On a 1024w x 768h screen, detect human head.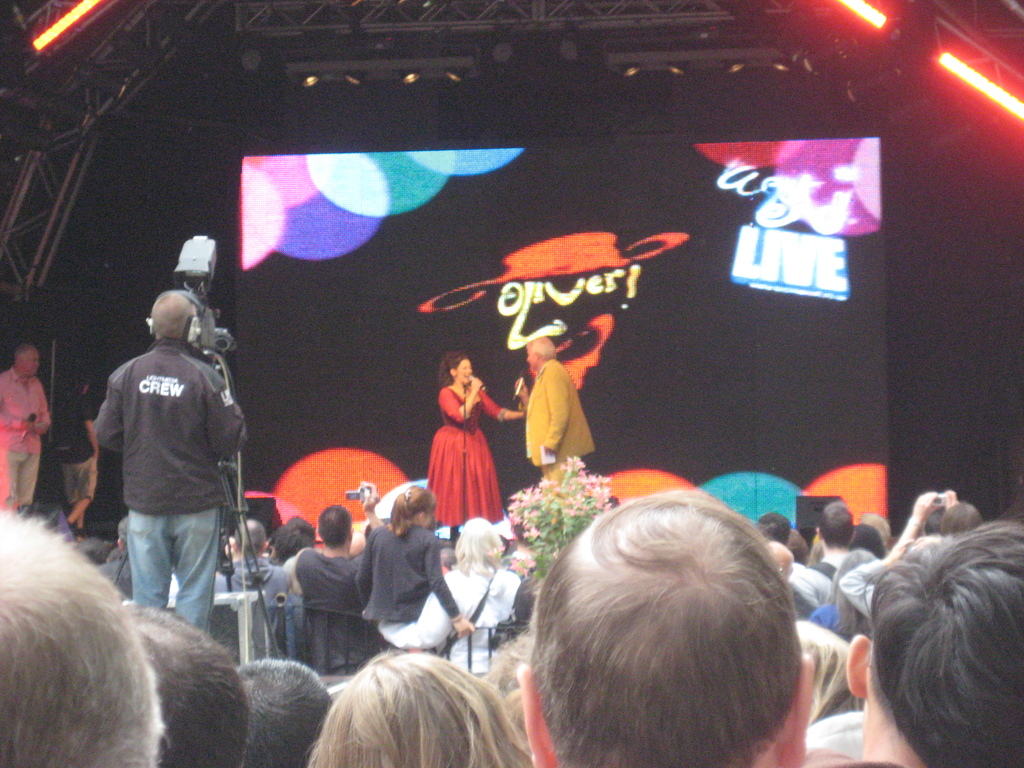
x1=0, y1=507, x2=164, y2=767.
